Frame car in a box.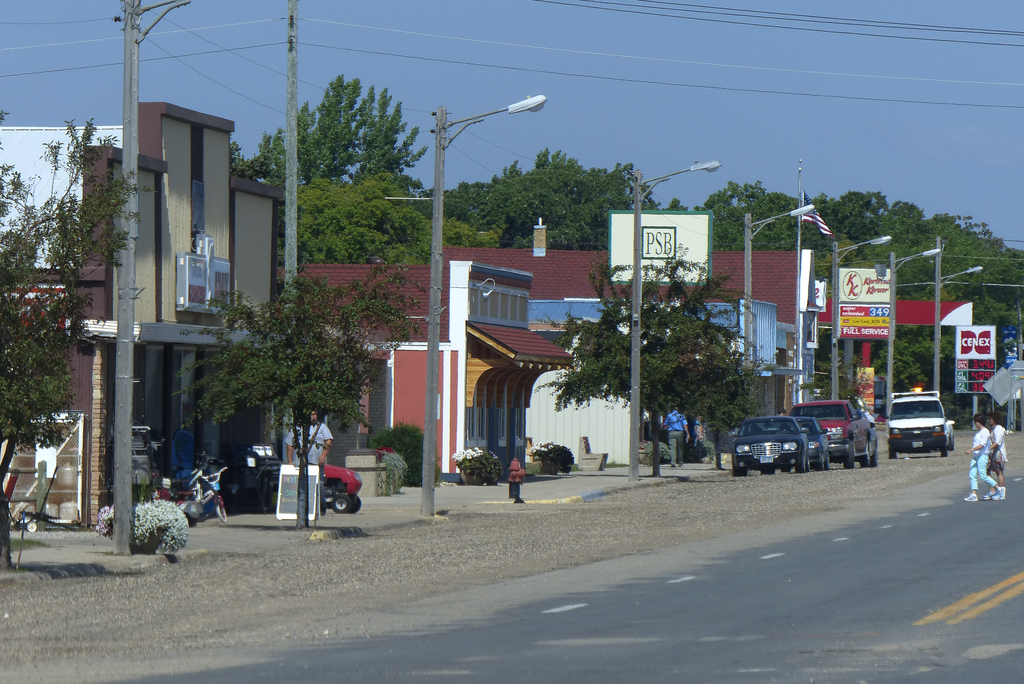
[800,402,872,462].
